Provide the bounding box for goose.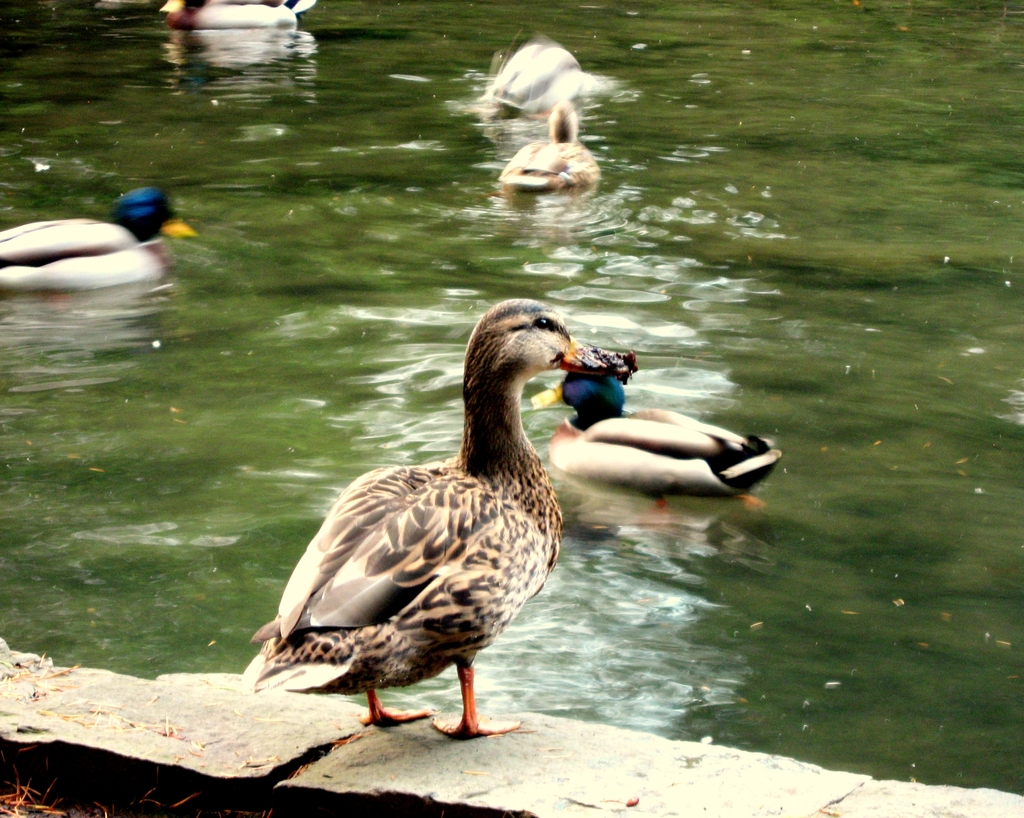
[left=239, top=296, right=605, bottom=744].
